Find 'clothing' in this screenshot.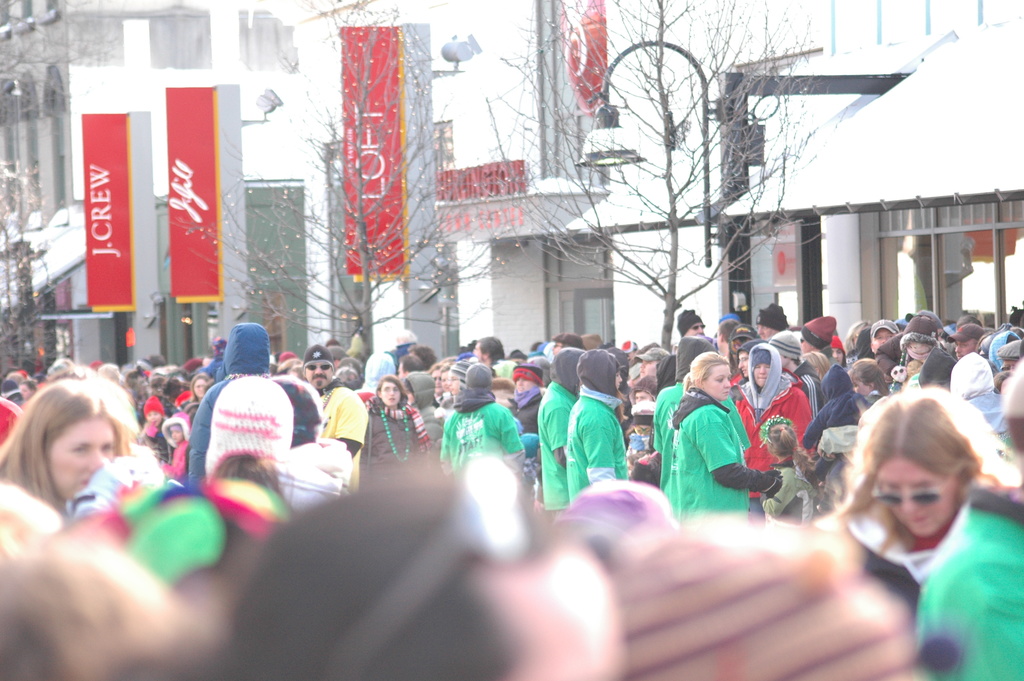
The bounding box for 'clothing' is x1=354 y1=398 x2=429 y2=468.
